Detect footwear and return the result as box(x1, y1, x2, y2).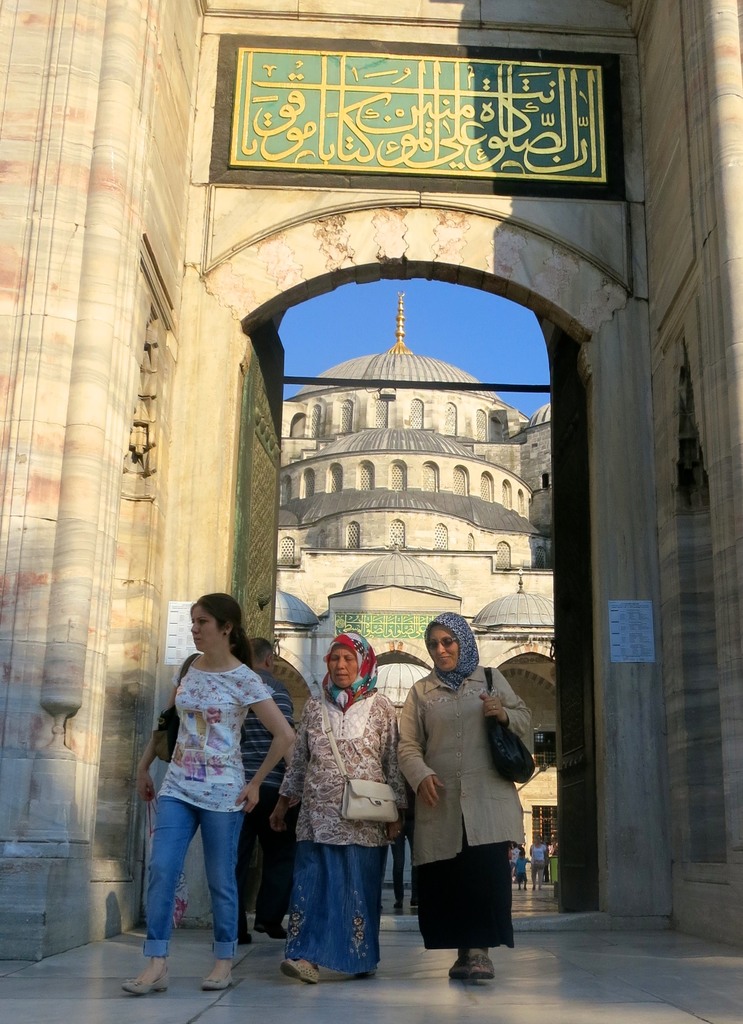
box(282, 958, 320, 984).
